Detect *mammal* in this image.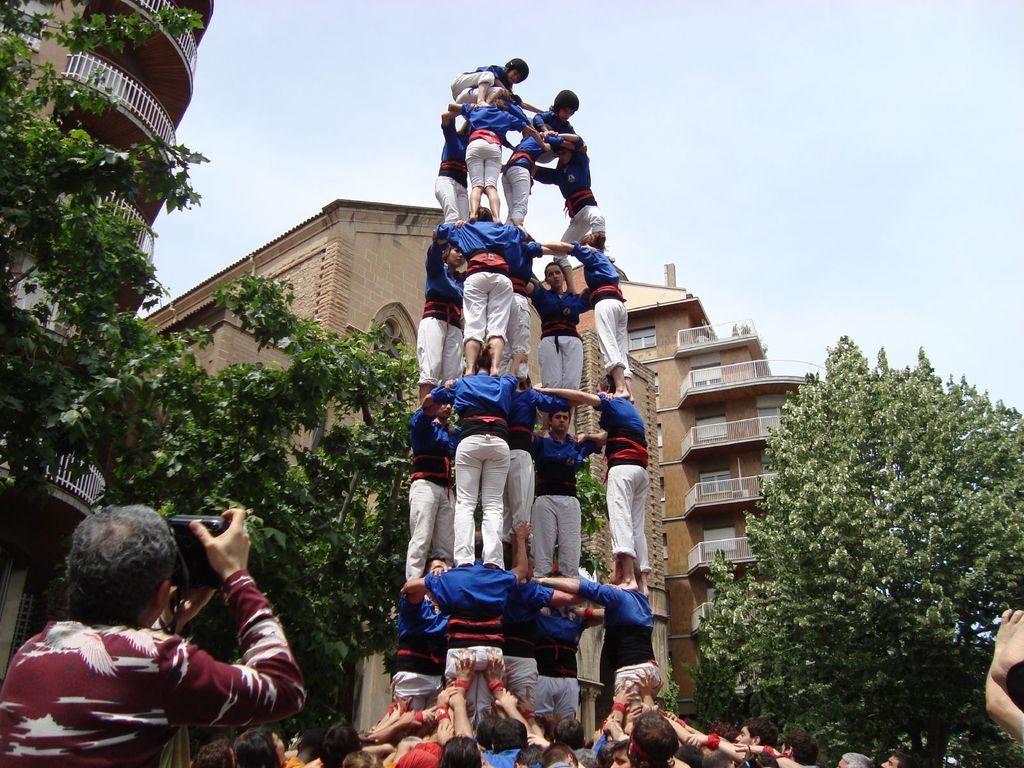
Detection: [x1=540, y1=228, x2=634, y2=405].
